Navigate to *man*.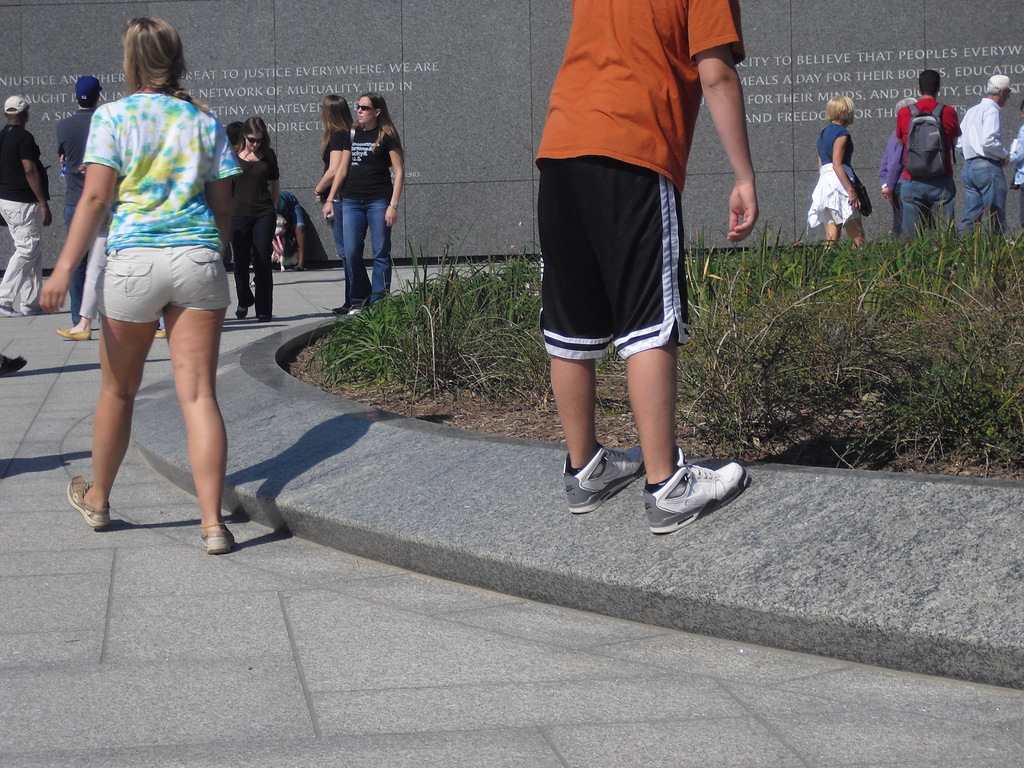
Navigation target: x1=897 y1=67 x2=962 y2=246.
